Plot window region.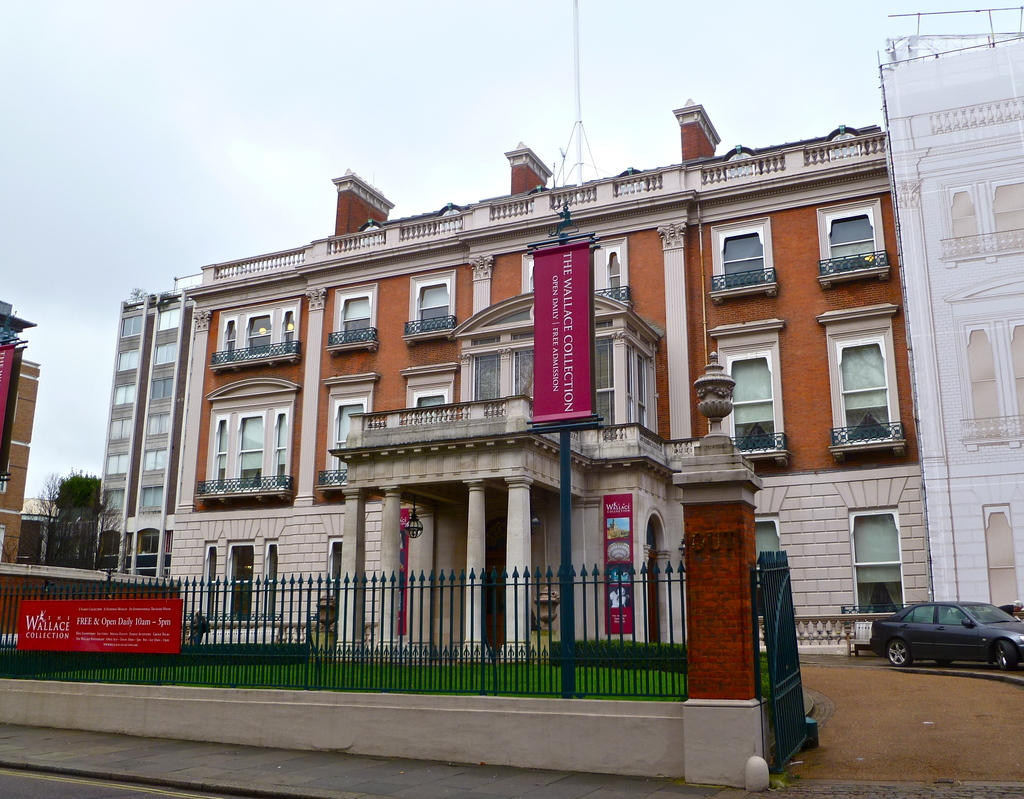
Plotted at 914:606:936:624.
